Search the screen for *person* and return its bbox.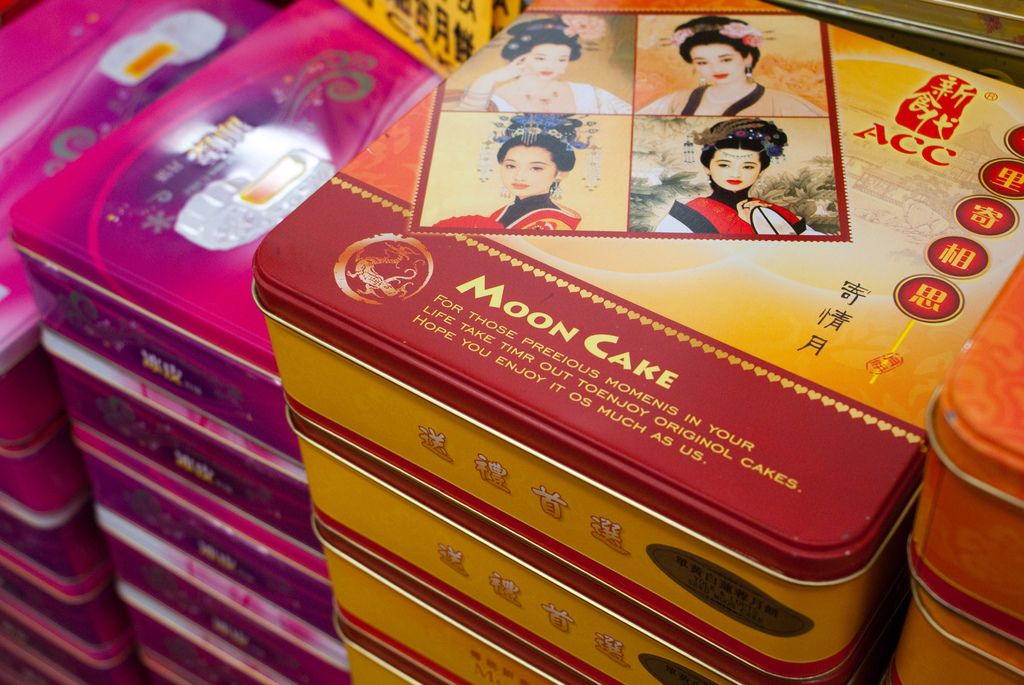
Found: bbox=(635, 13, 830, 116).
